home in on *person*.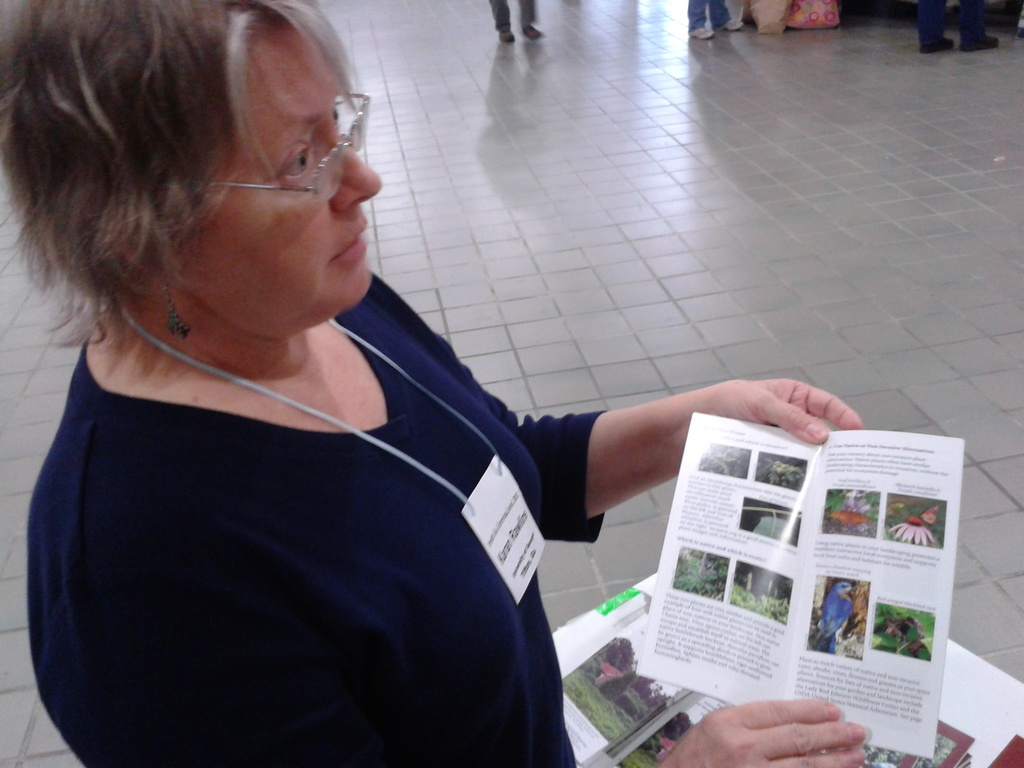
Homed in at 0, 0, 865, 767.
